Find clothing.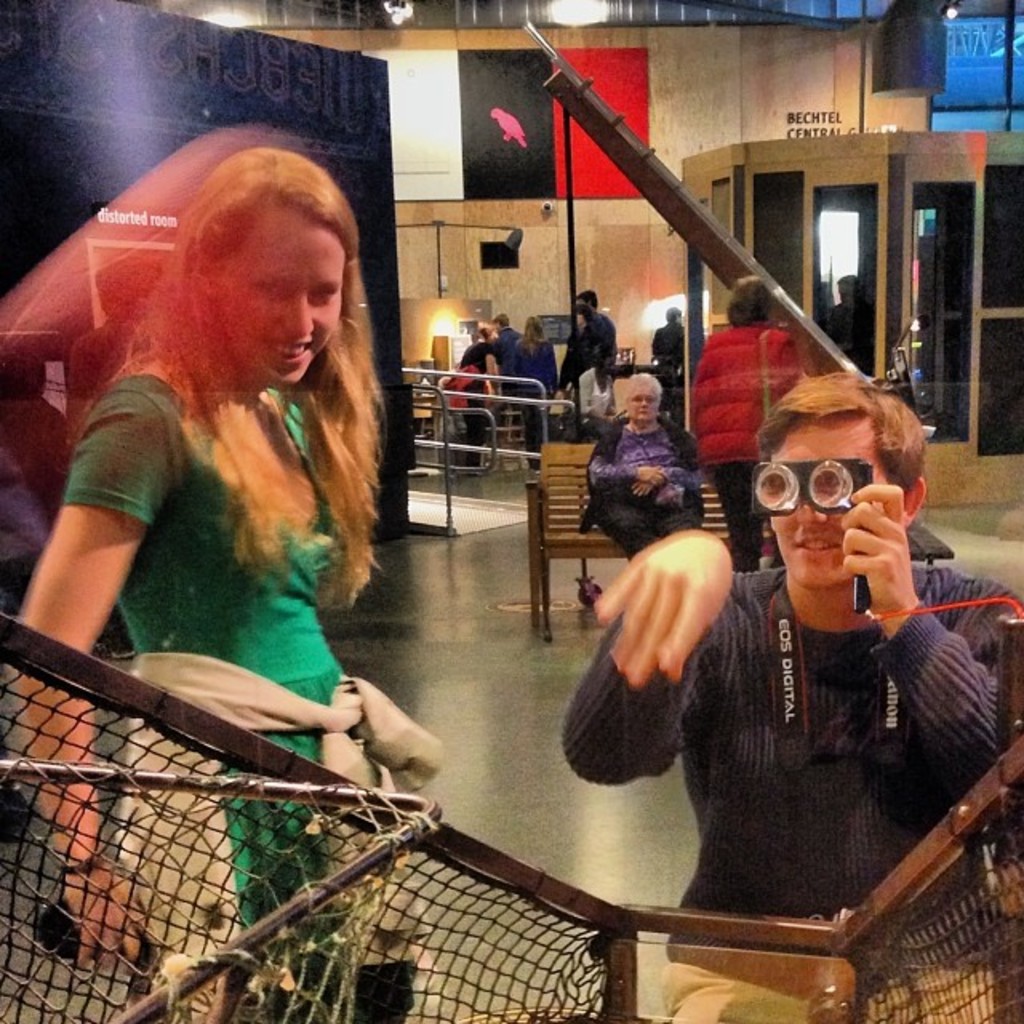
box(555, 558, 1022, 1022).
